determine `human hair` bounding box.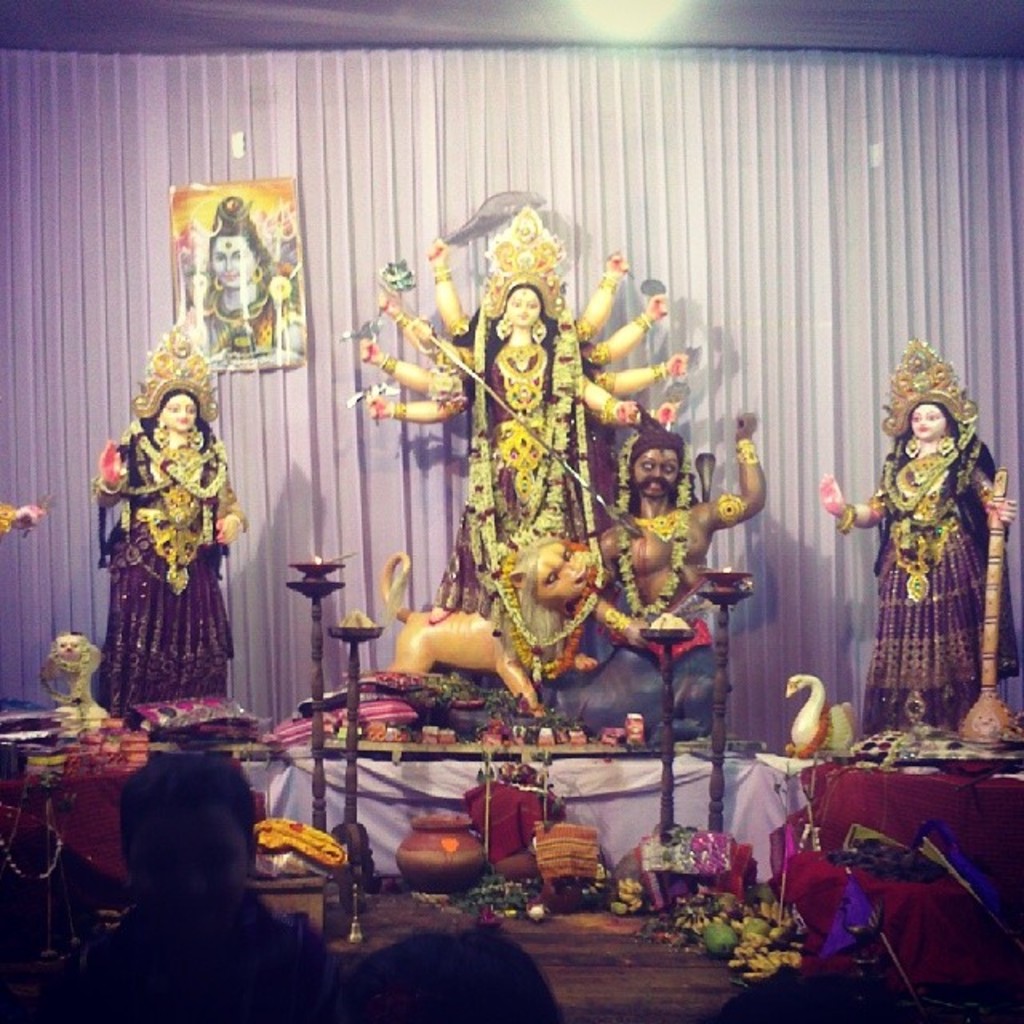
Determined: 704 965 910 1022.
